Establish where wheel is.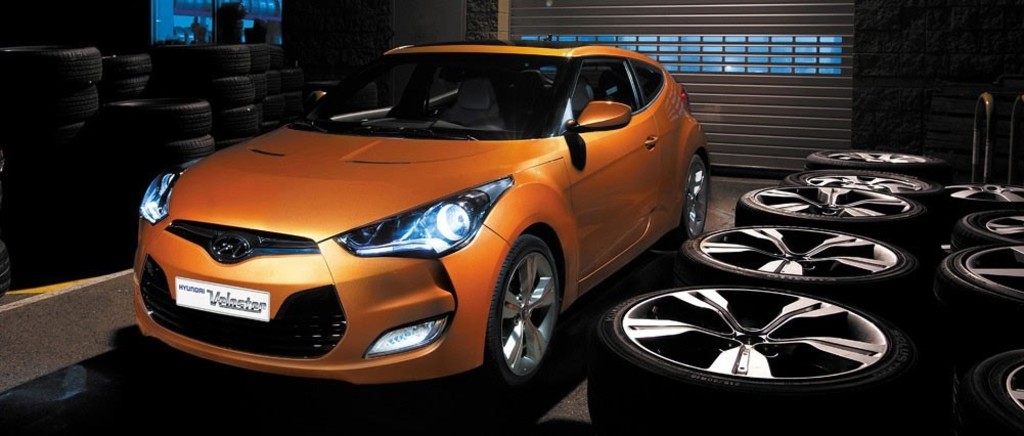
Established at 480,224,568,387.
